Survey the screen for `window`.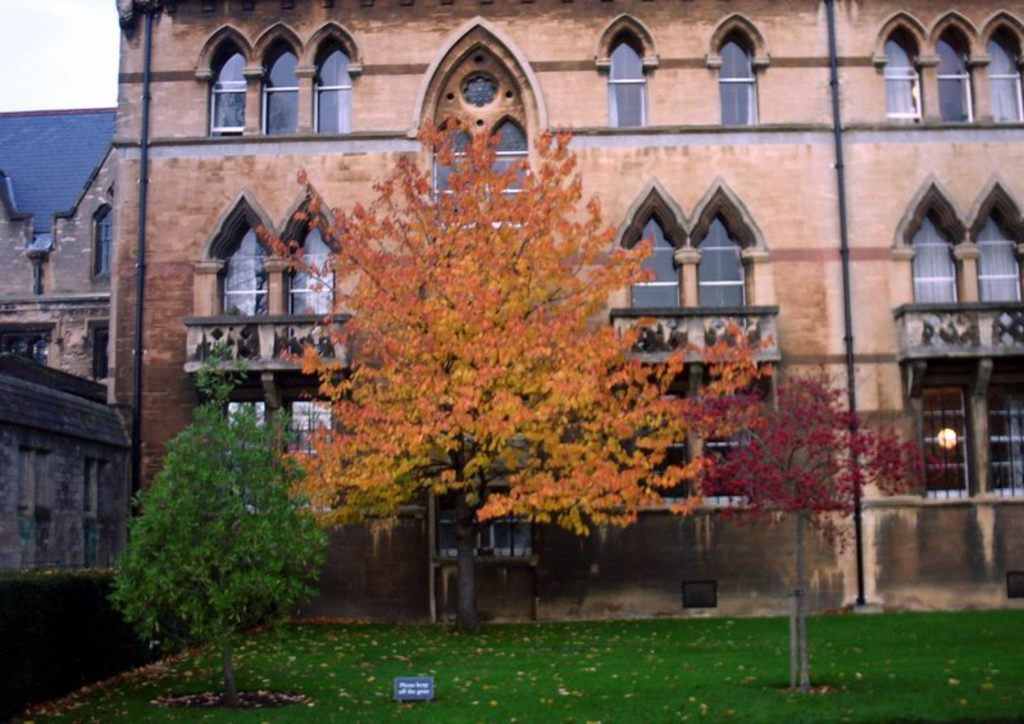
Survey found: (613, 40, 647, 131).
